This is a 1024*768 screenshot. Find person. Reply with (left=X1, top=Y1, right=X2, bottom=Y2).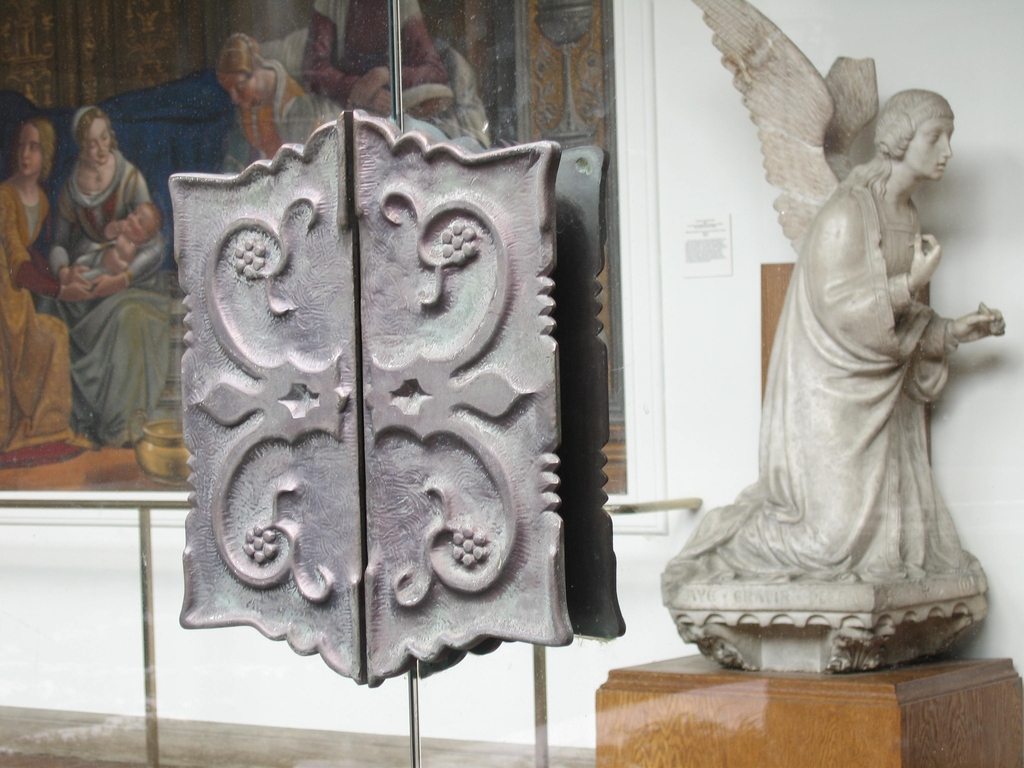
(left=297, top=0, right=462, bottom=130).
